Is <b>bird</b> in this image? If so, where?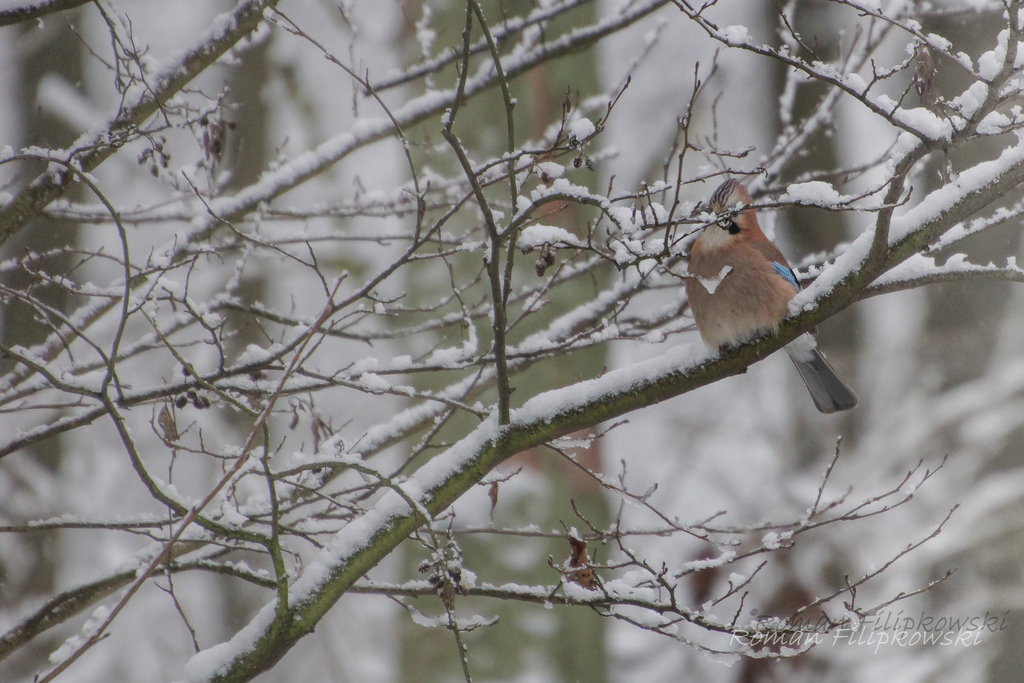
Yes, at pyautogui.locateOnScreen(714, 181, 865, 418).
